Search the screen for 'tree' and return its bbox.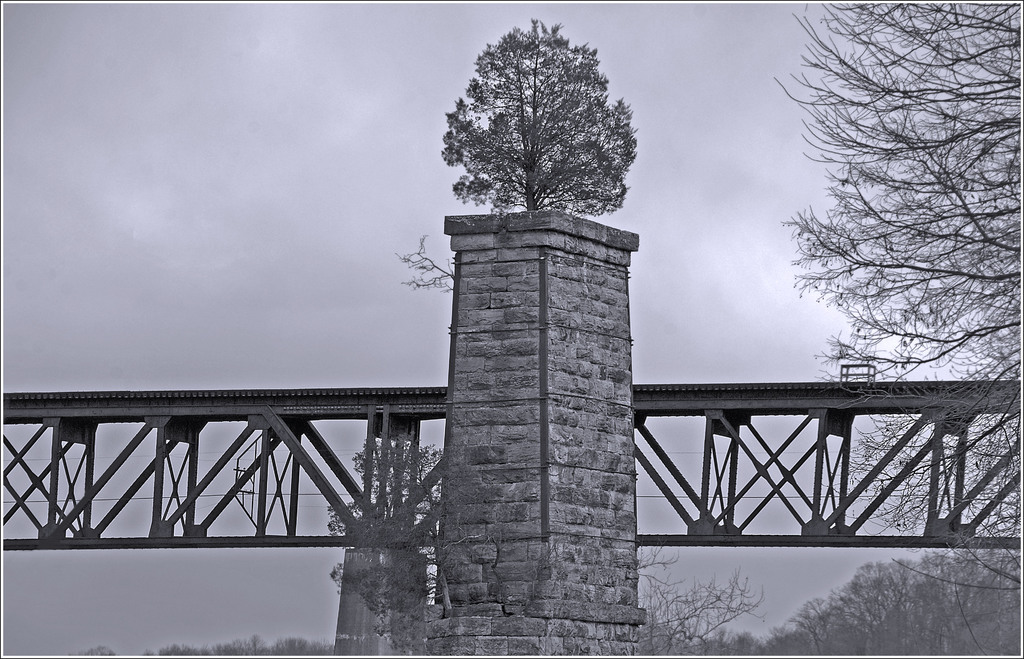
Found: crop(640, 528, 770, 658).
